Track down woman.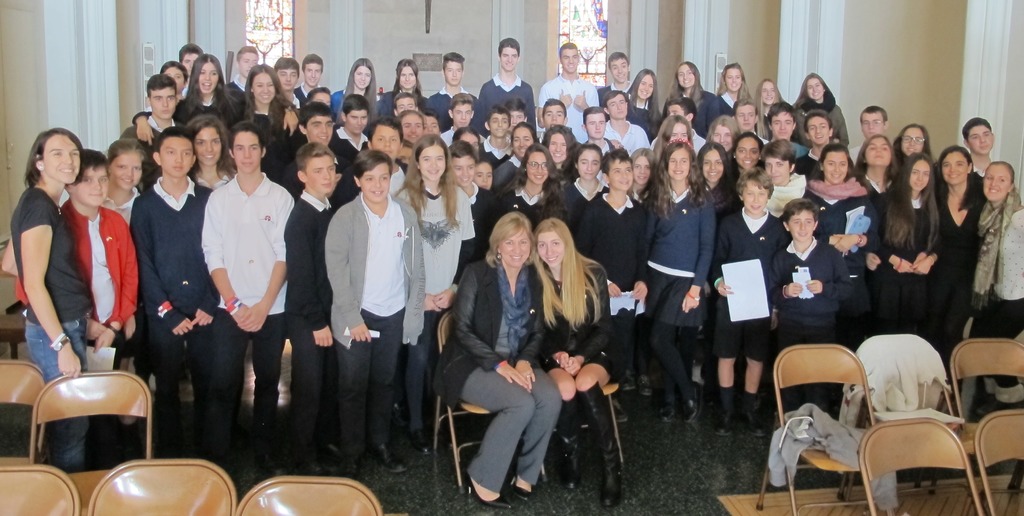
Tracked to 518,217,625,502.
